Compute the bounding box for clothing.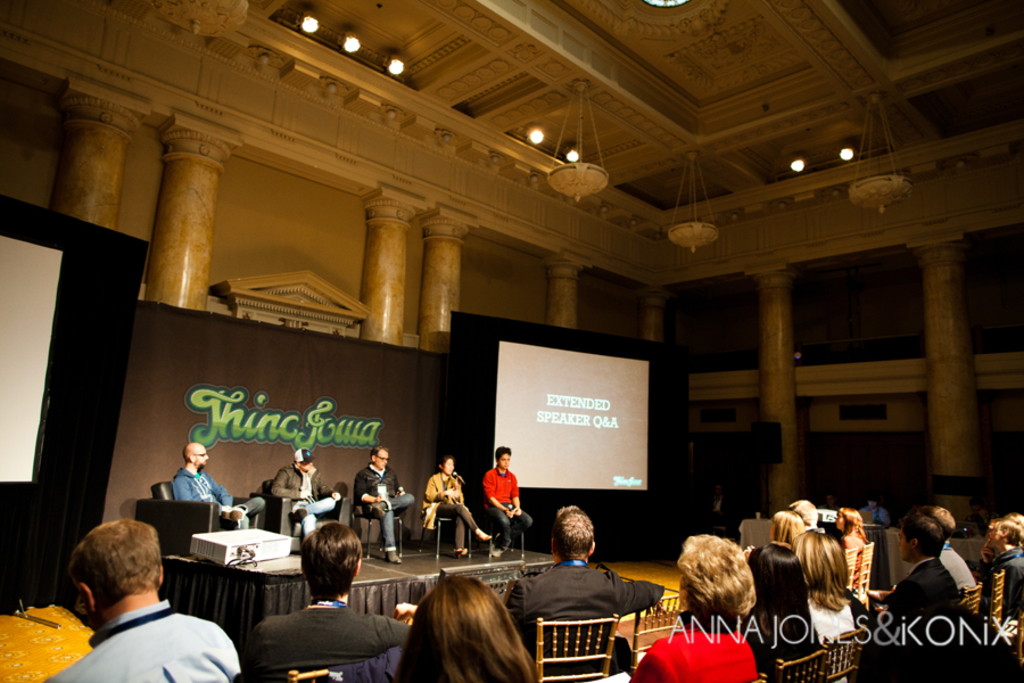
628, 614, 757, 682.
